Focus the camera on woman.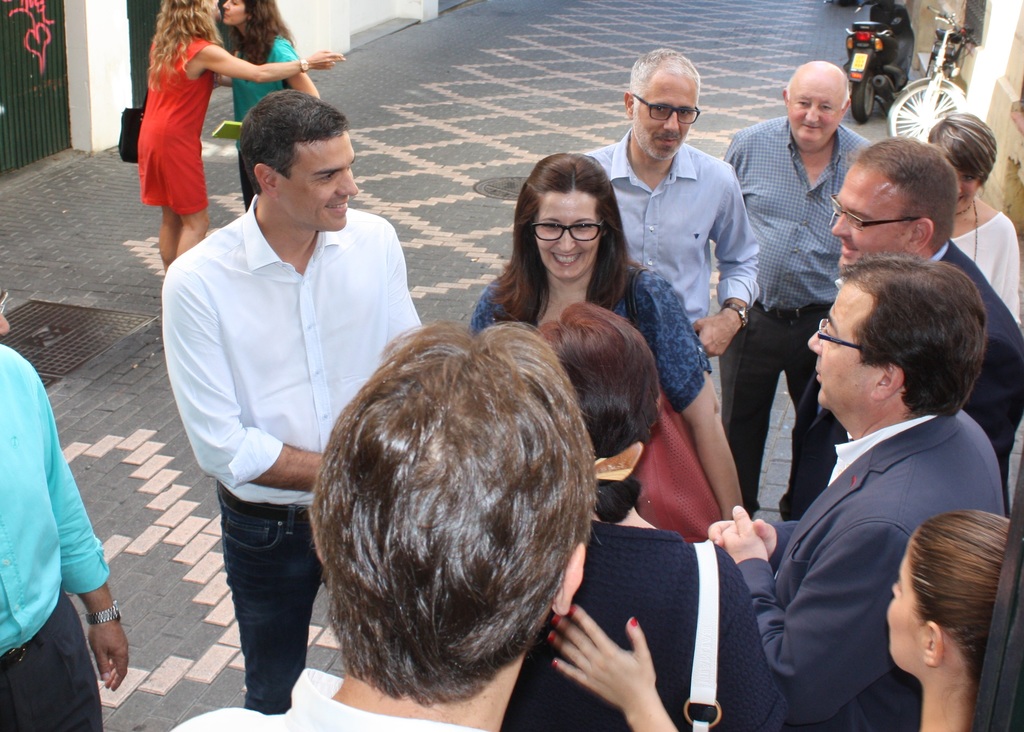
Focus region: (left=919, top=106, right=1023, bottom=332).
